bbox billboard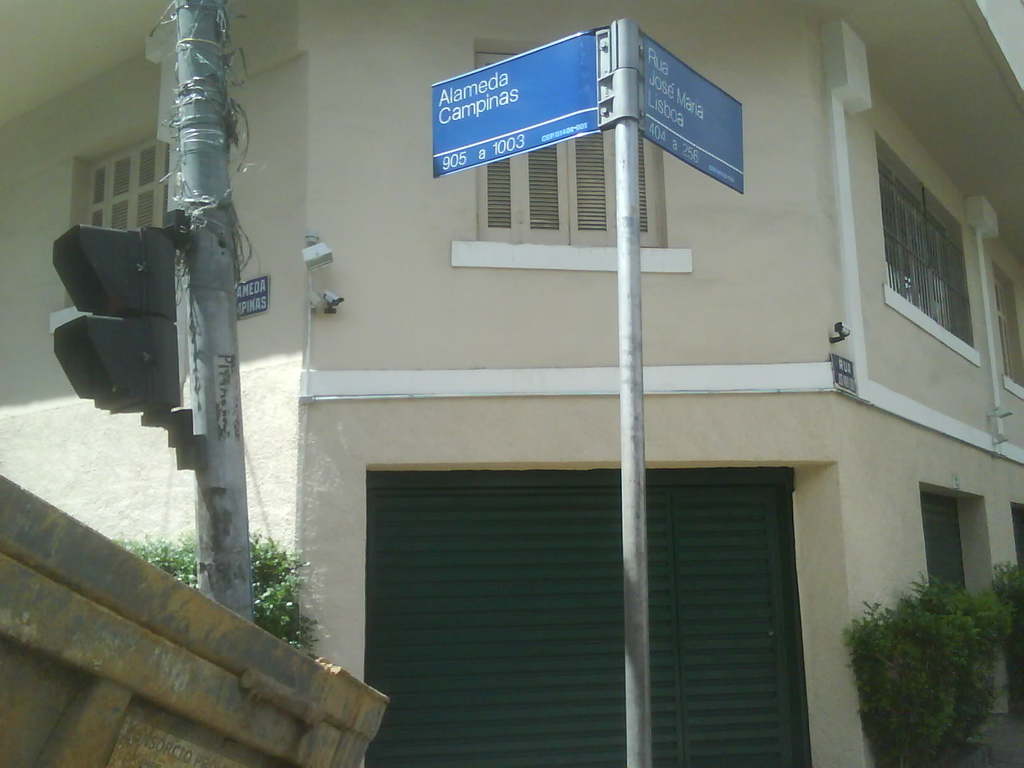
429, 28, 611, 179
